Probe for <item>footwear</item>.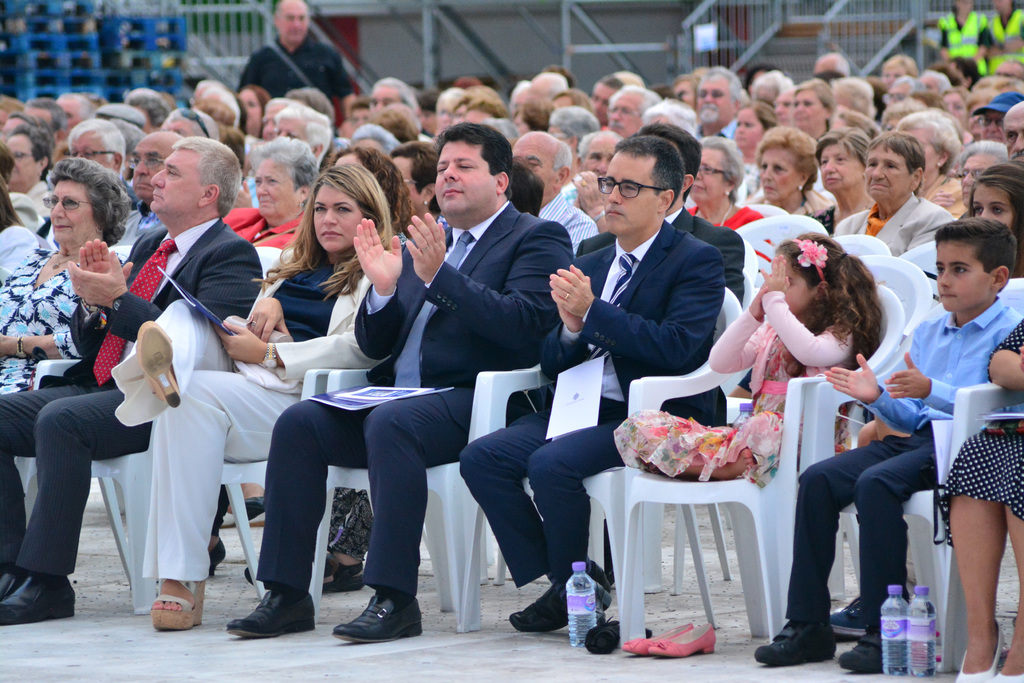
Probe result: {"left": 750, "top": 632, "right": 840, "bottom": 661}.
